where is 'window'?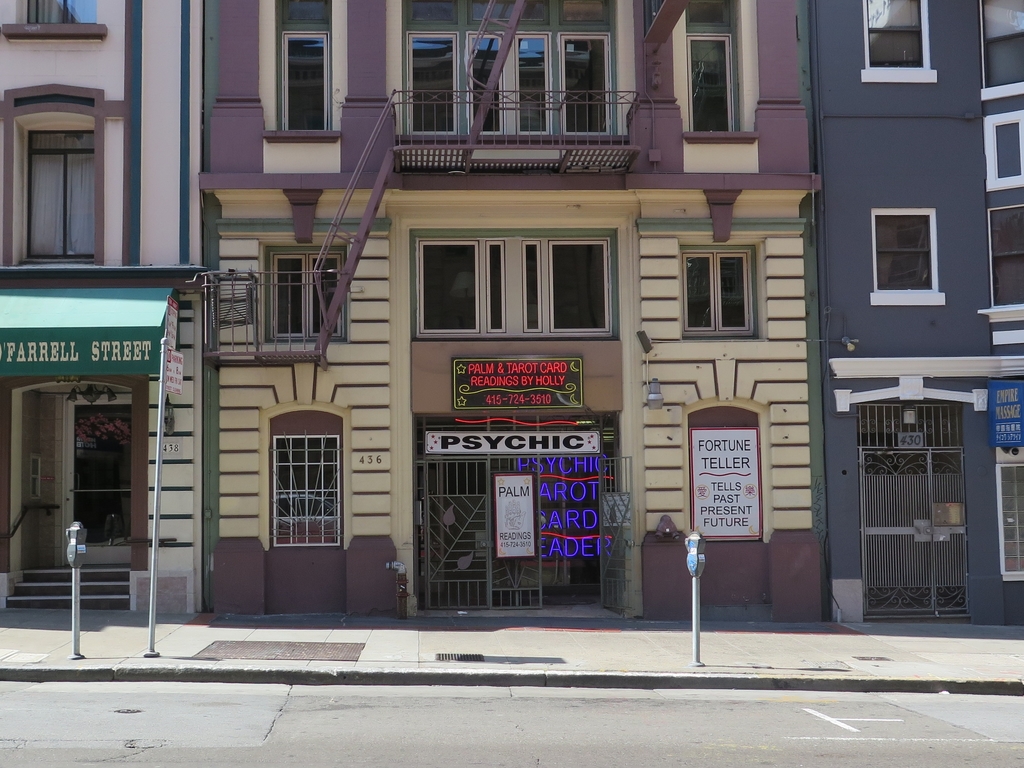
402/28/456/136.
